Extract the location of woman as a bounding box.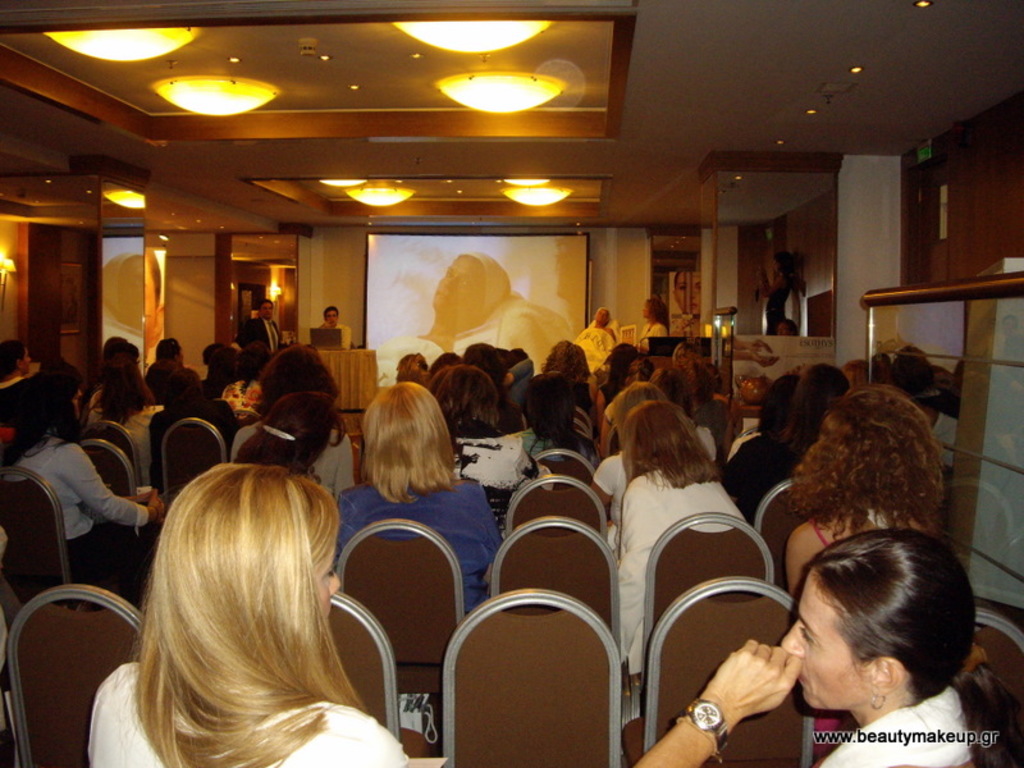
crop(330, 383, 503, 620).
